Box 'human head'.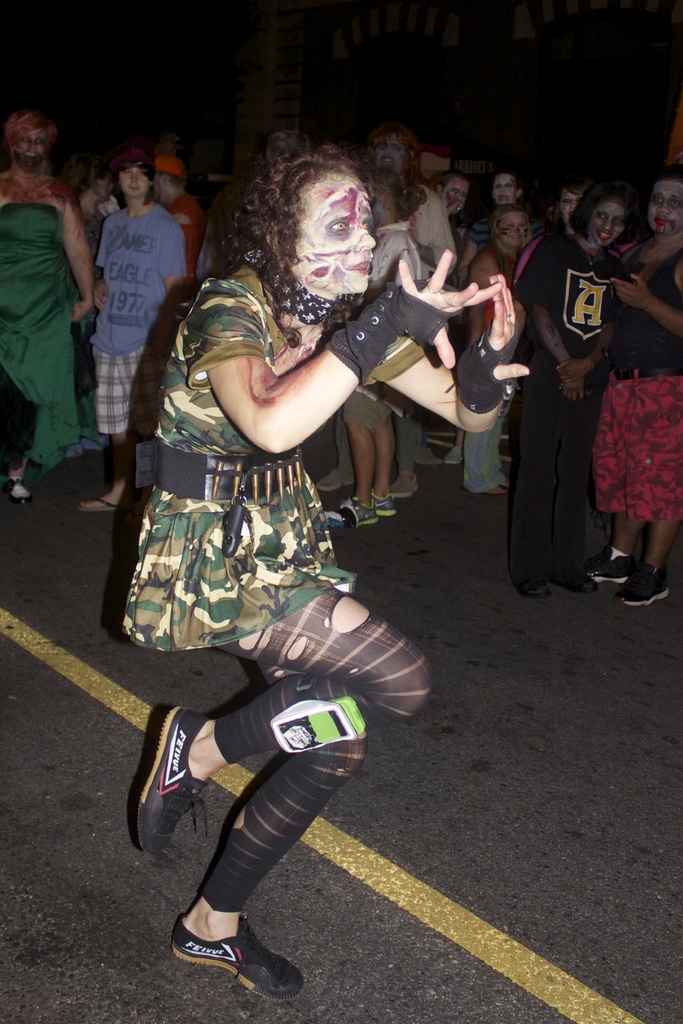
crop(556, 184, 591, 222).
